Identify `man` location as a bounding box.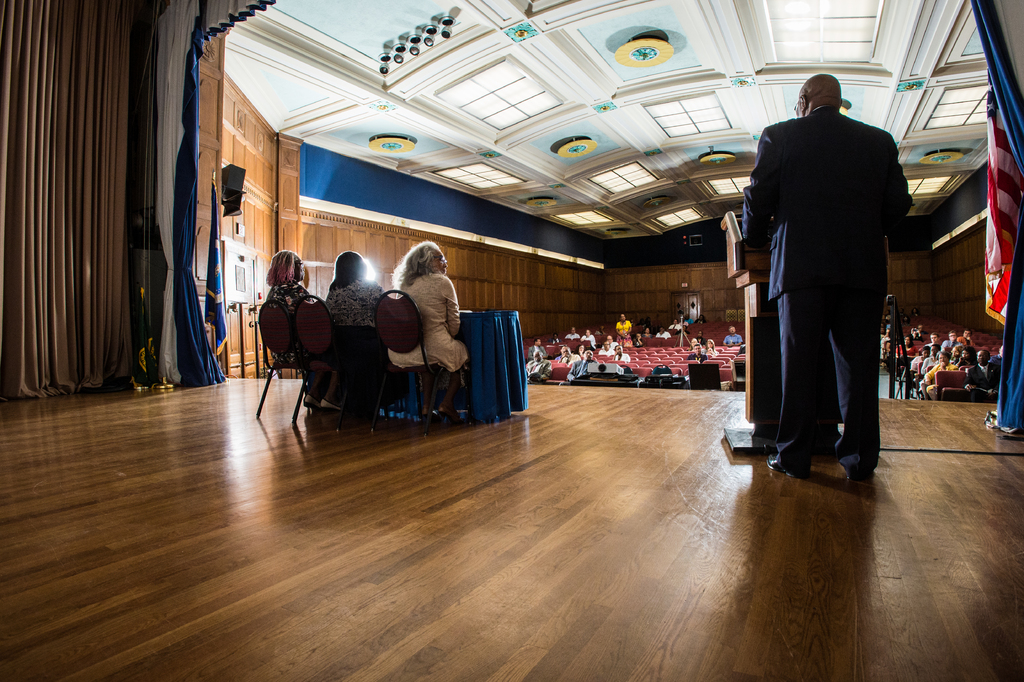
left=964, top=350, right=999, bottom=400.
